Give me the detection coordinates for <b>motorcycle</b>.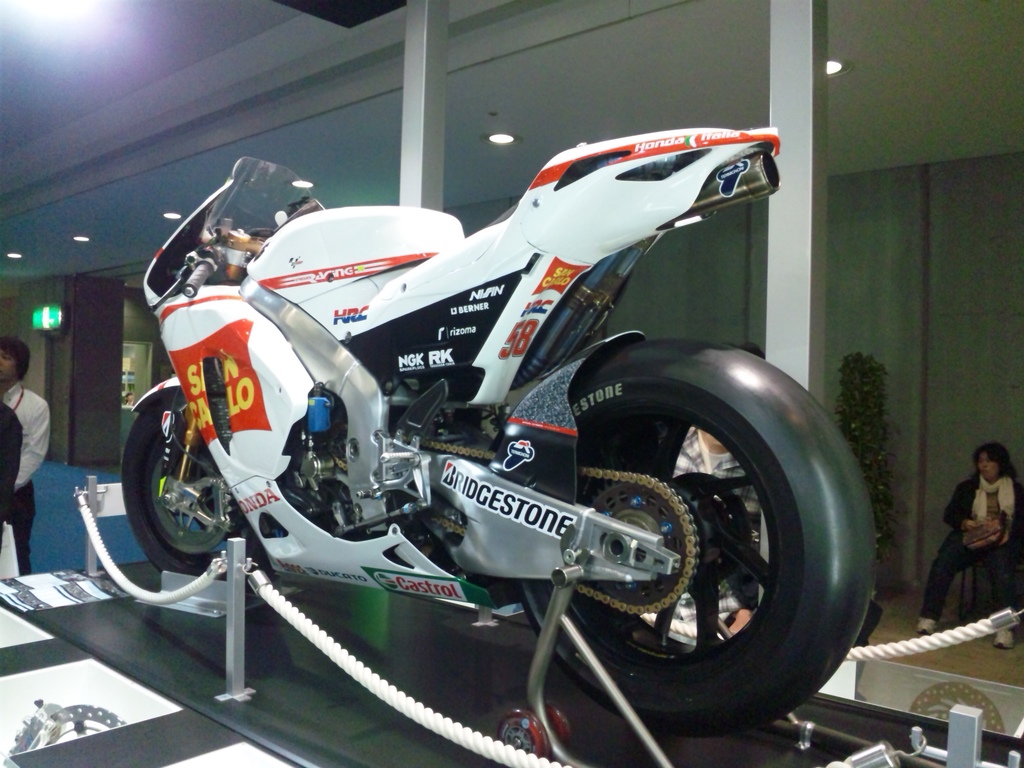
bbox=[92, 96, 908, 746].
